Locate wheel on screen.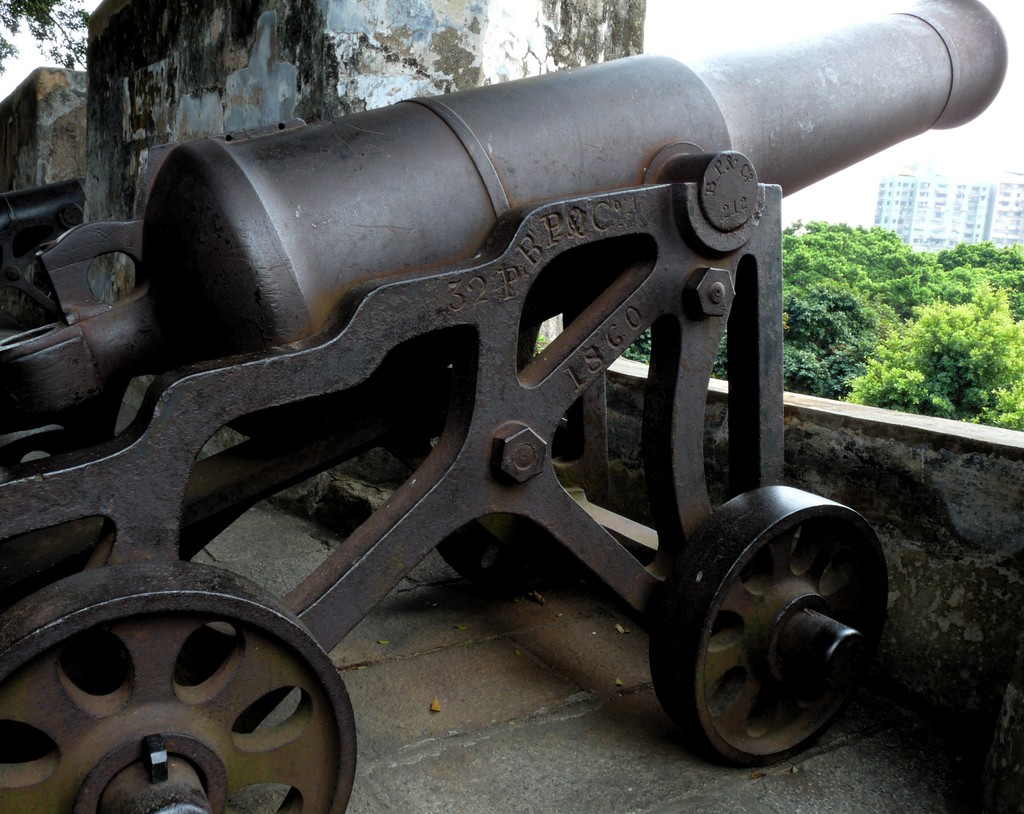
On screen at [648,487,866,784].
